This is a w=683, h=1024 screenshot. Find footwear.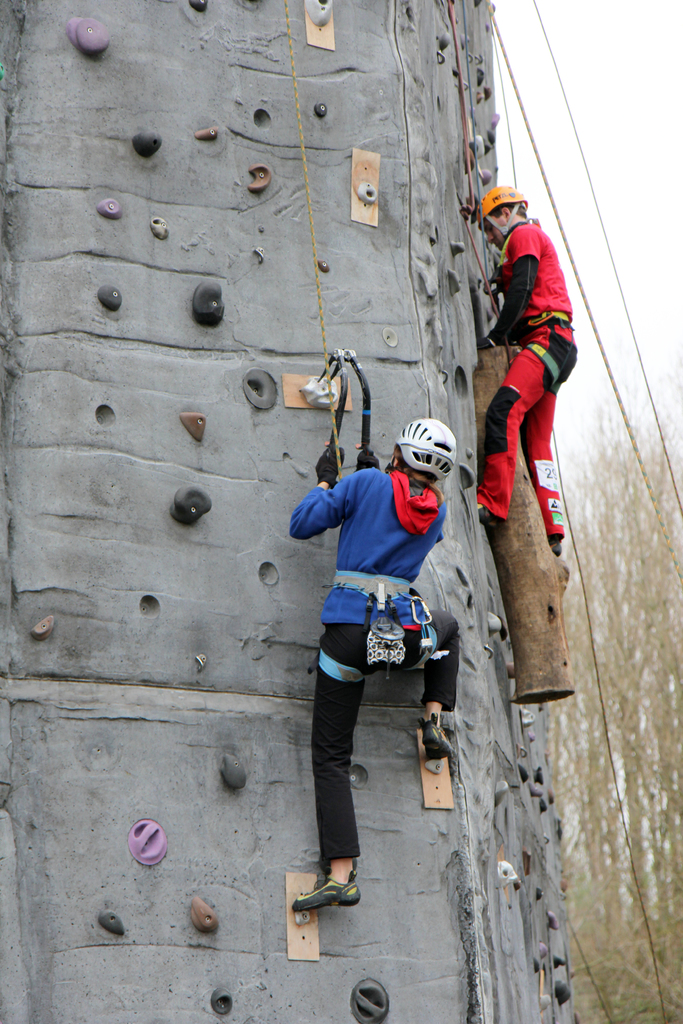
Bounding box: box(552, 536, 562, 559).
